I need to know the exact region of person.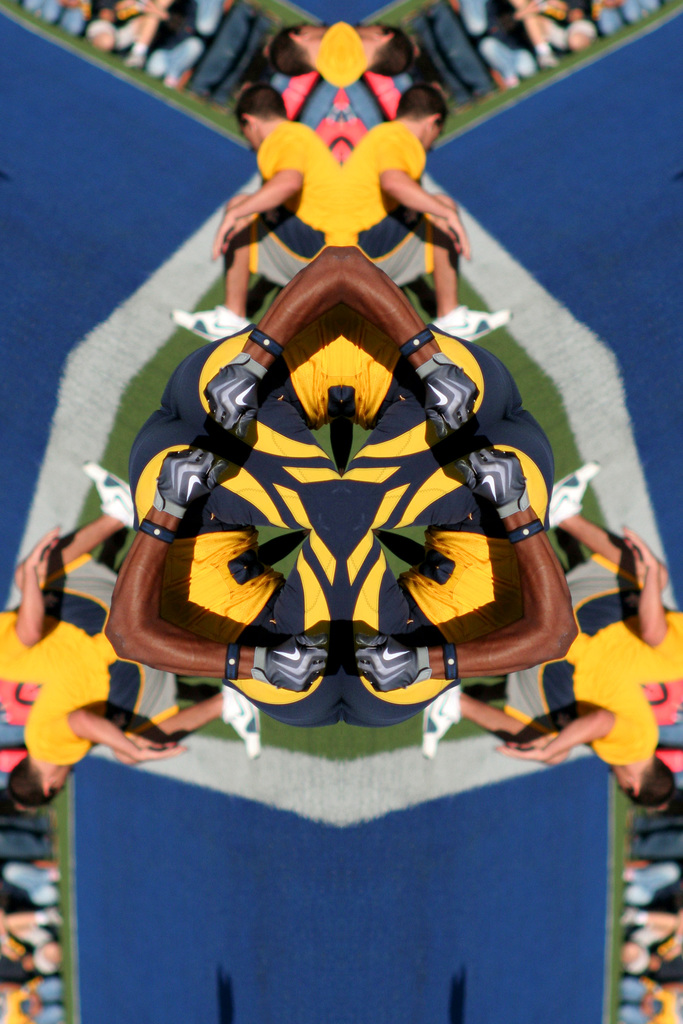
Region: select_region(321, 77, 516, 335).
